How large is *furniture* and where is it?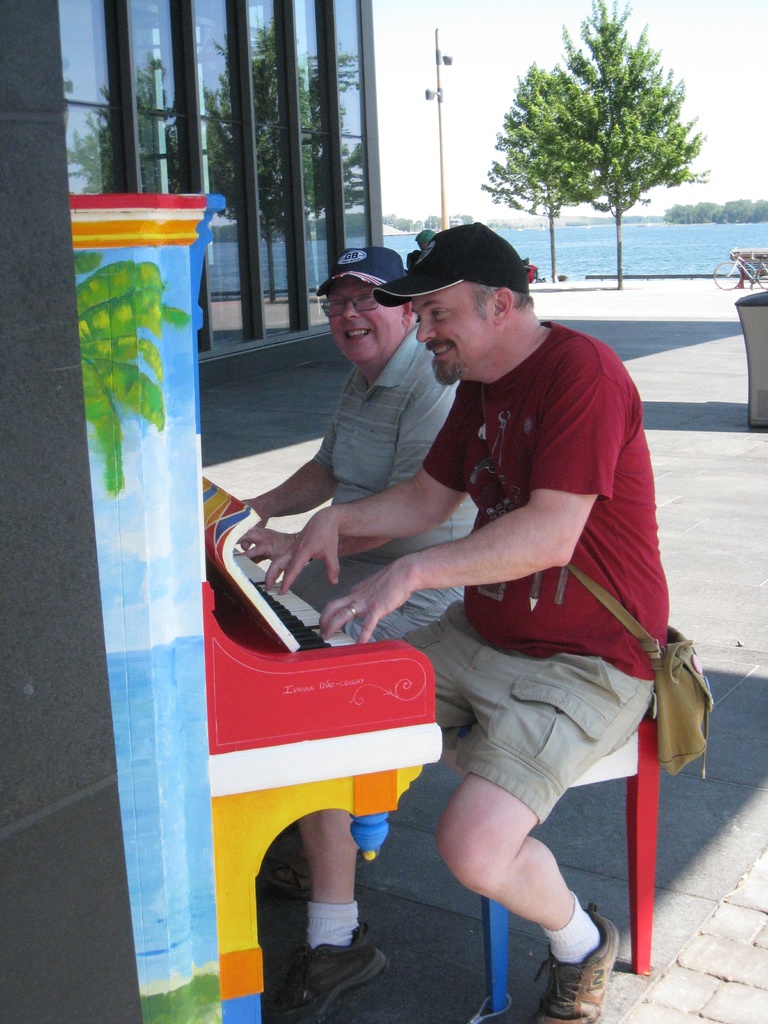
Bounding box: 733, 287, 767, 431.
